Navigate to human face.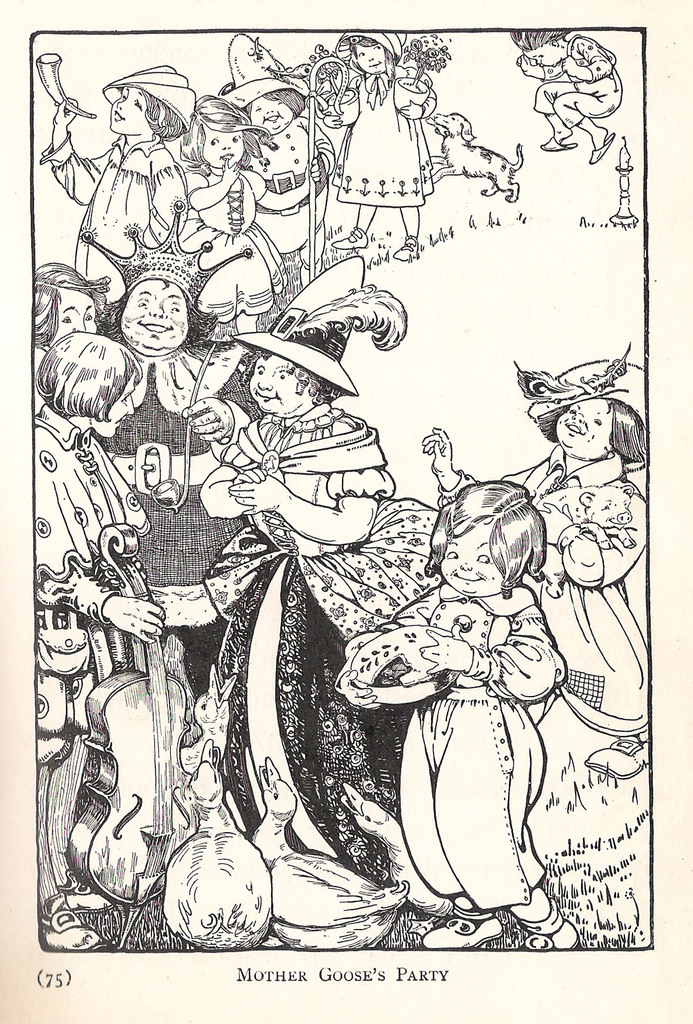
Navigation target: 204 120 247 169.
